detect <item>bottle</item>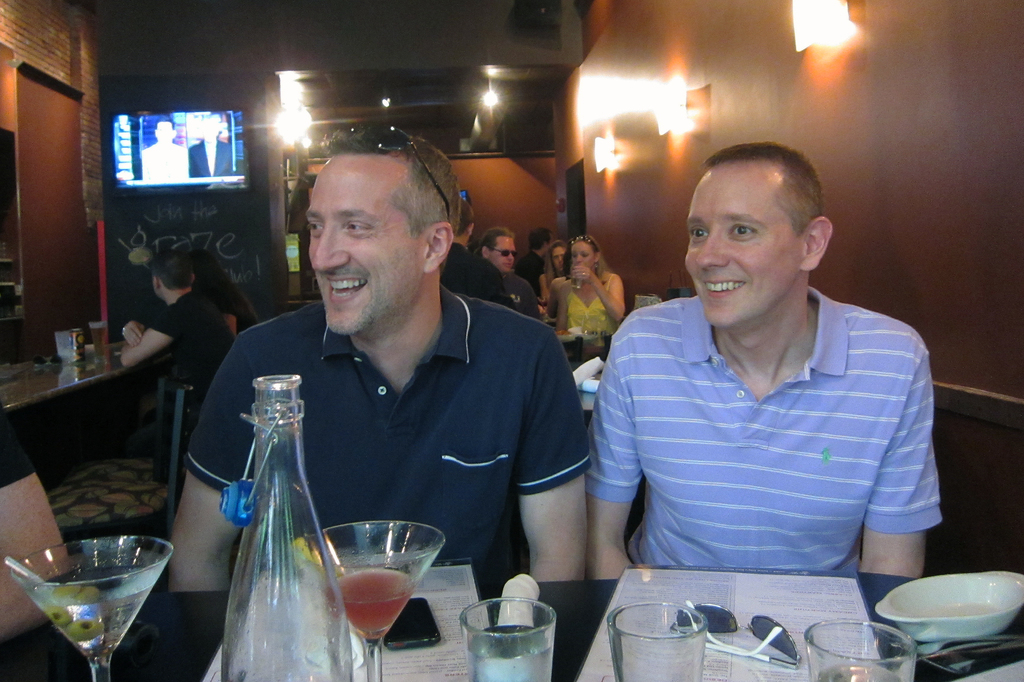
rect(209, 381, 326, 681)
